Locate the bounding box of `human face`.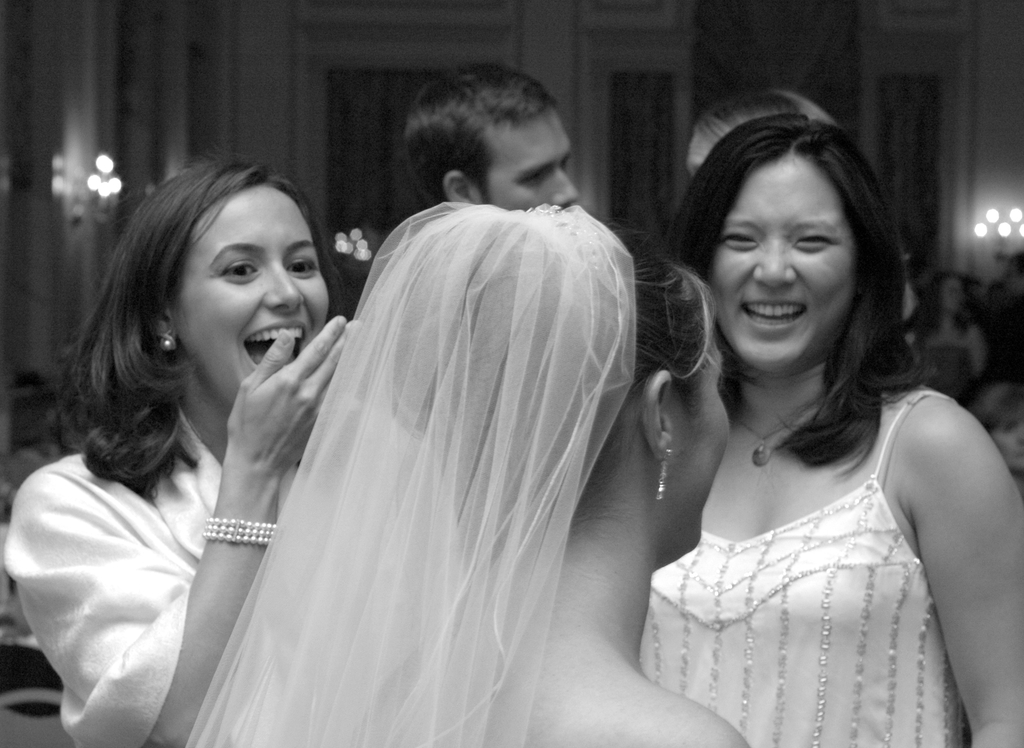
Bounding box: 715/153/852/375.
